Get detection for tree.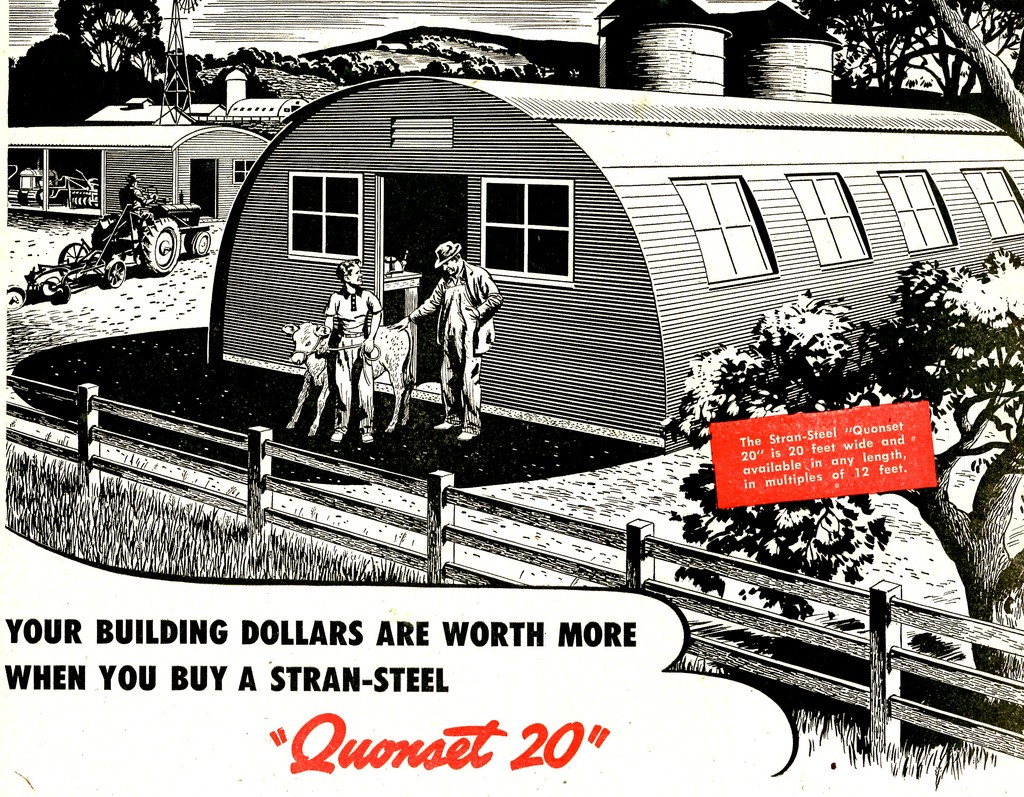
Detection: Rect(812, 0, 1023, 143).
